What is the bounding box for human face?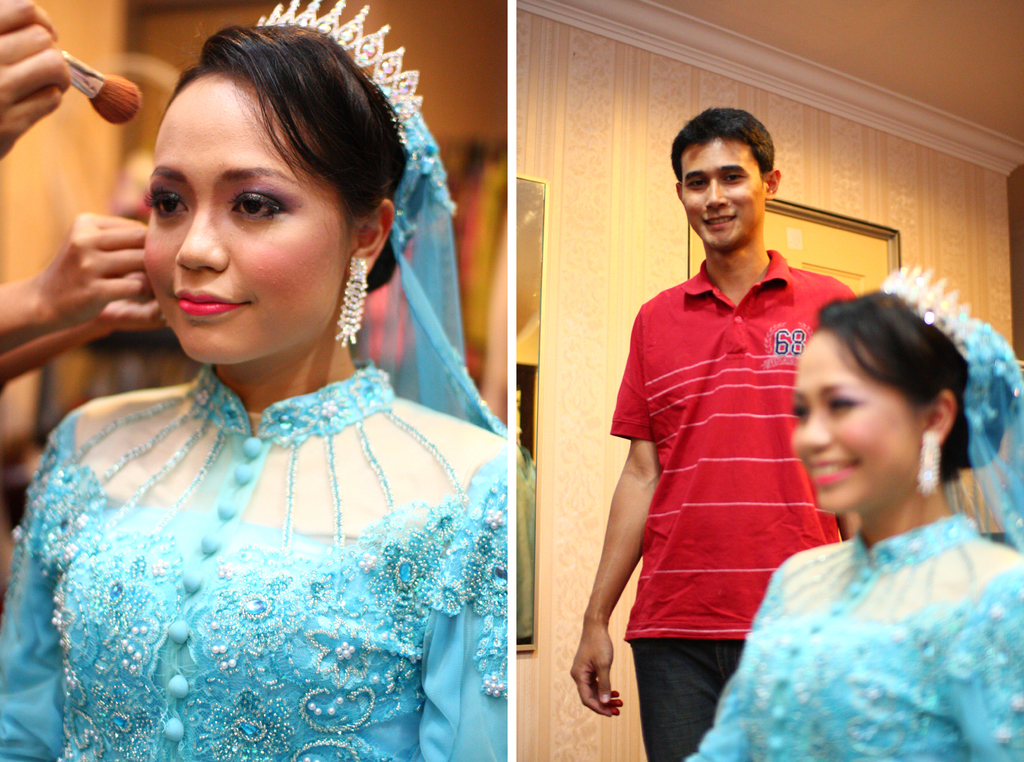
(793, 322, 927, 509).
